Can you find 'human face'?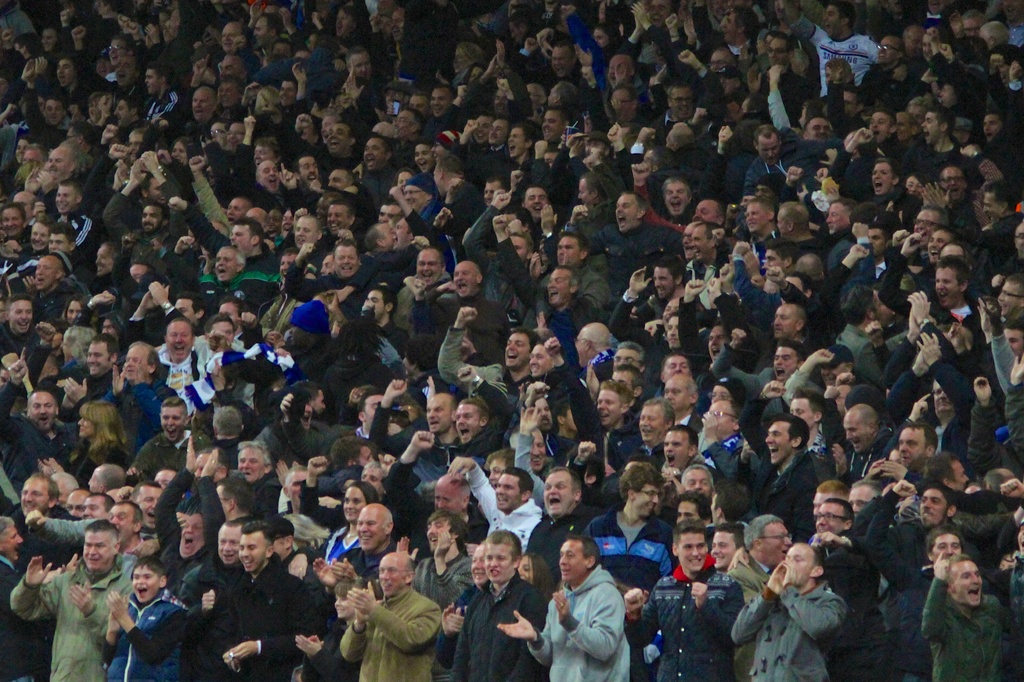
Yes, bounding box: region(76, 414, 98, 440).
